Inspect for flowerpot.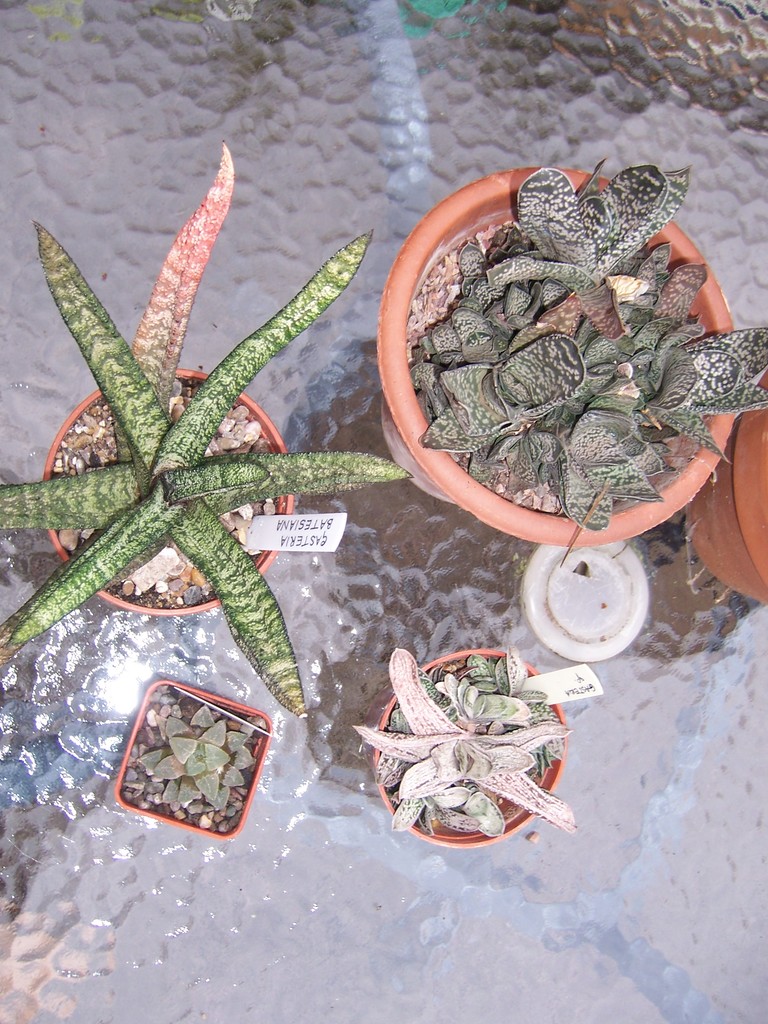
Inspection: (681,365,767,606).
